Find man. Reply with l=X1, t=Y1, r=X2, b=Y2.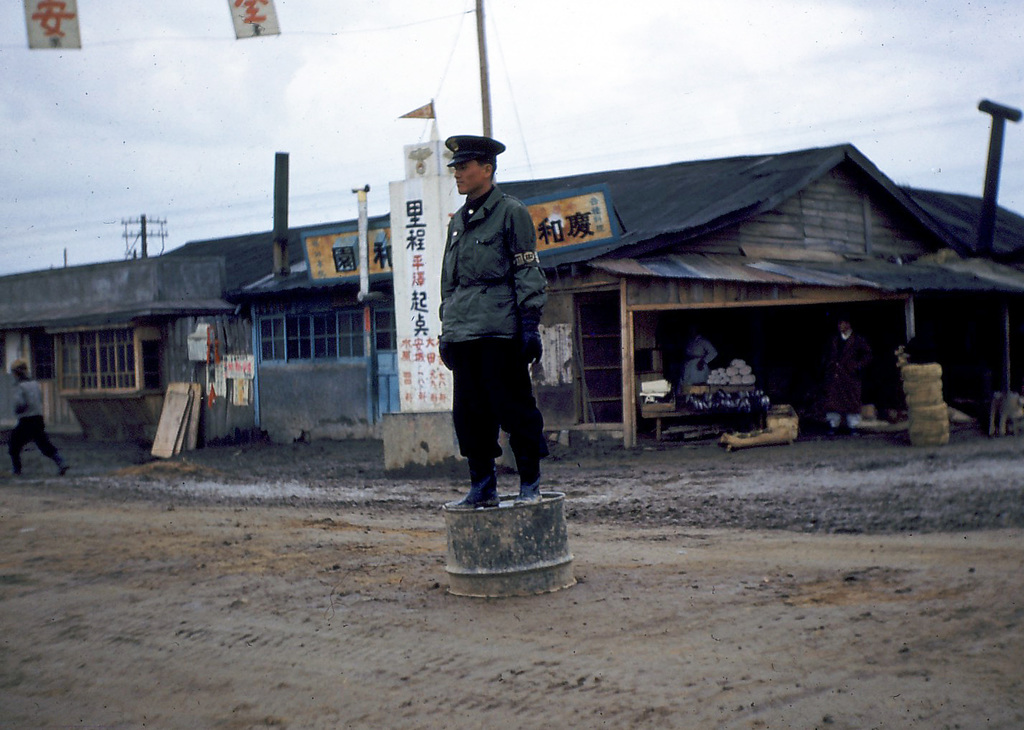
l=8, t=358, r=70, b=480.
